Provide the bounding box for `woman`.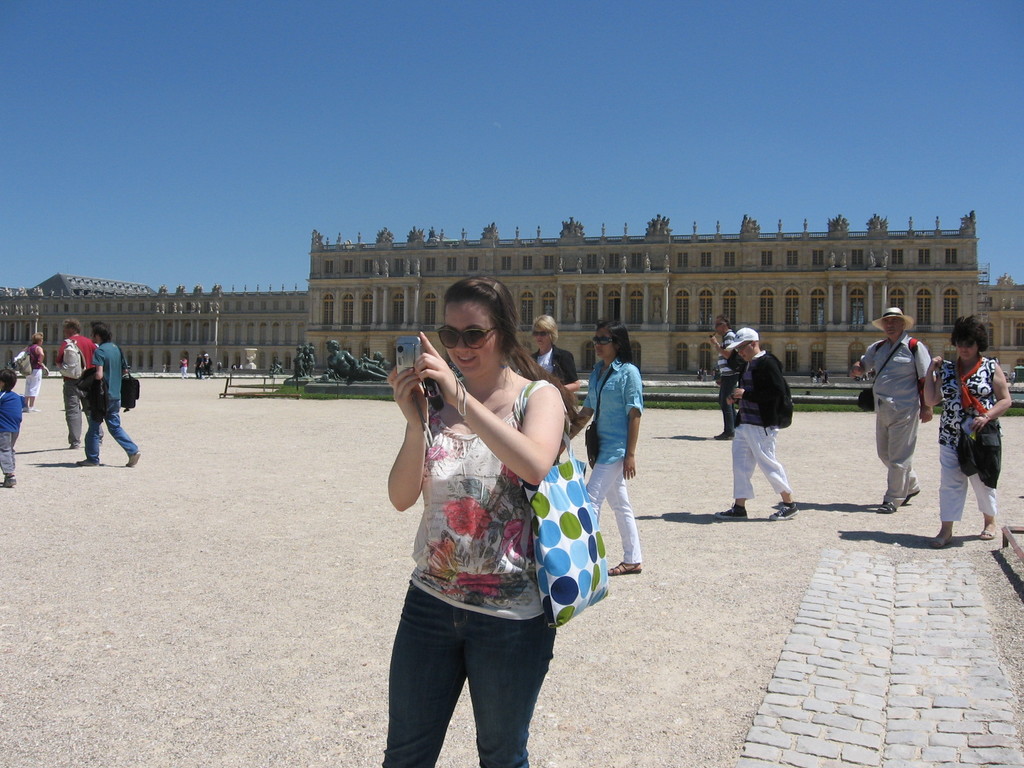
box=[522, 314, 580, 397].
